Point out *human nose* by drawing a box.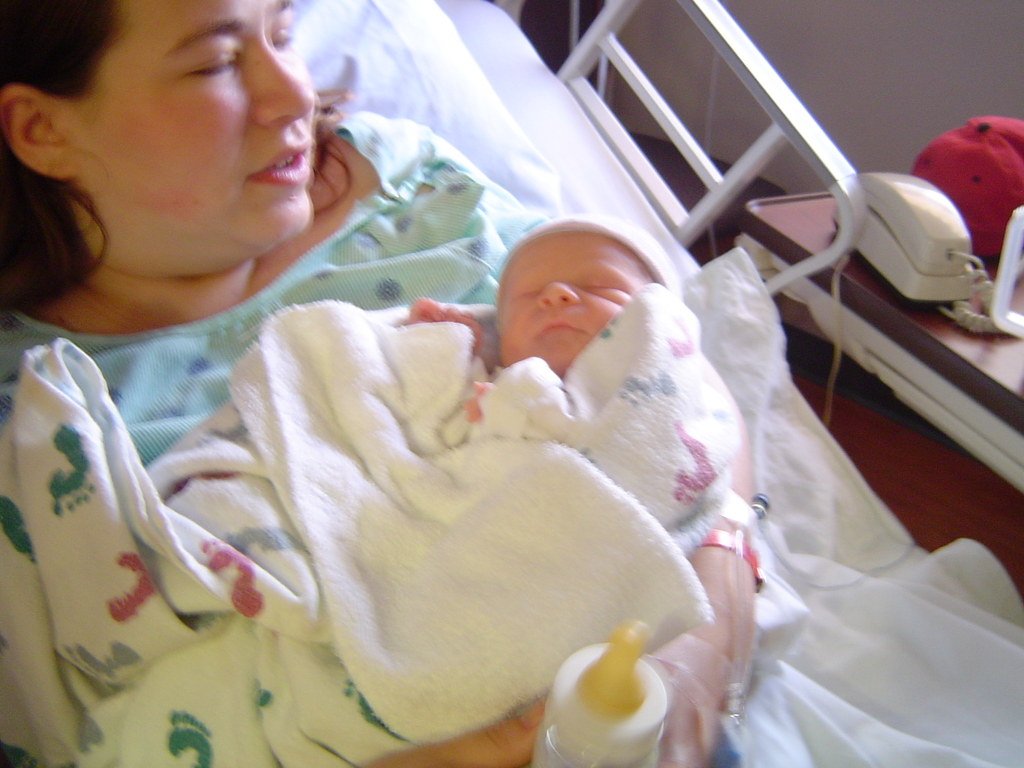
[left=256, top=40, right=316, bottom=128].
